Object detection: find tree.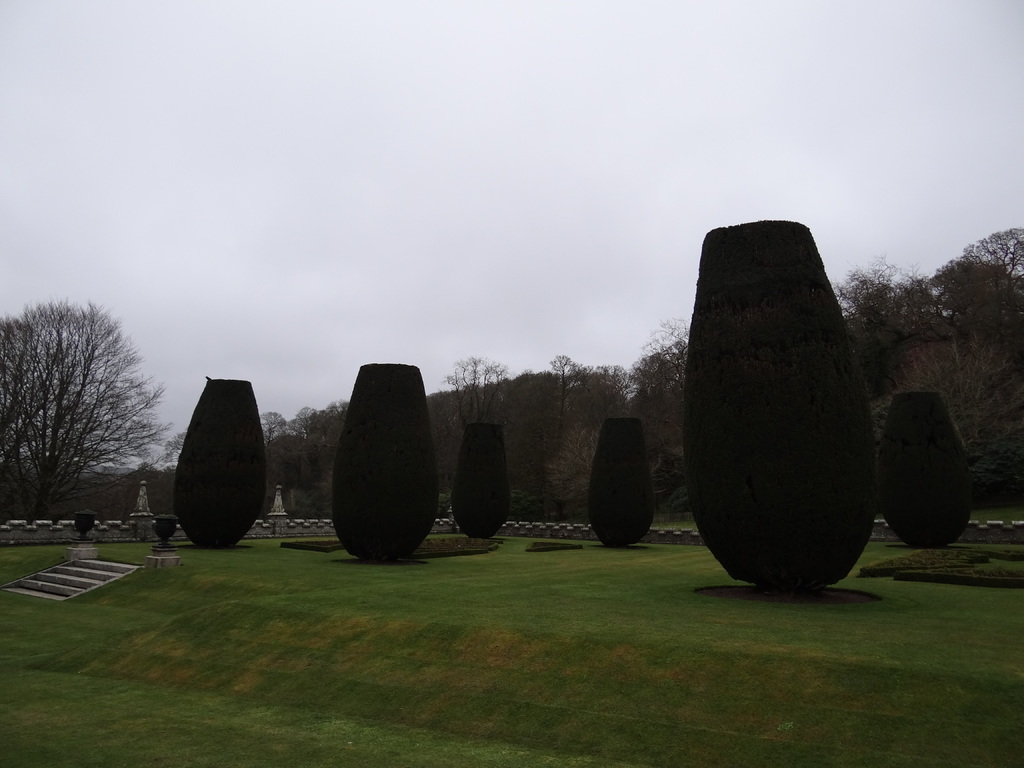
[left=896, top=265, right=1022, bottom=519].
